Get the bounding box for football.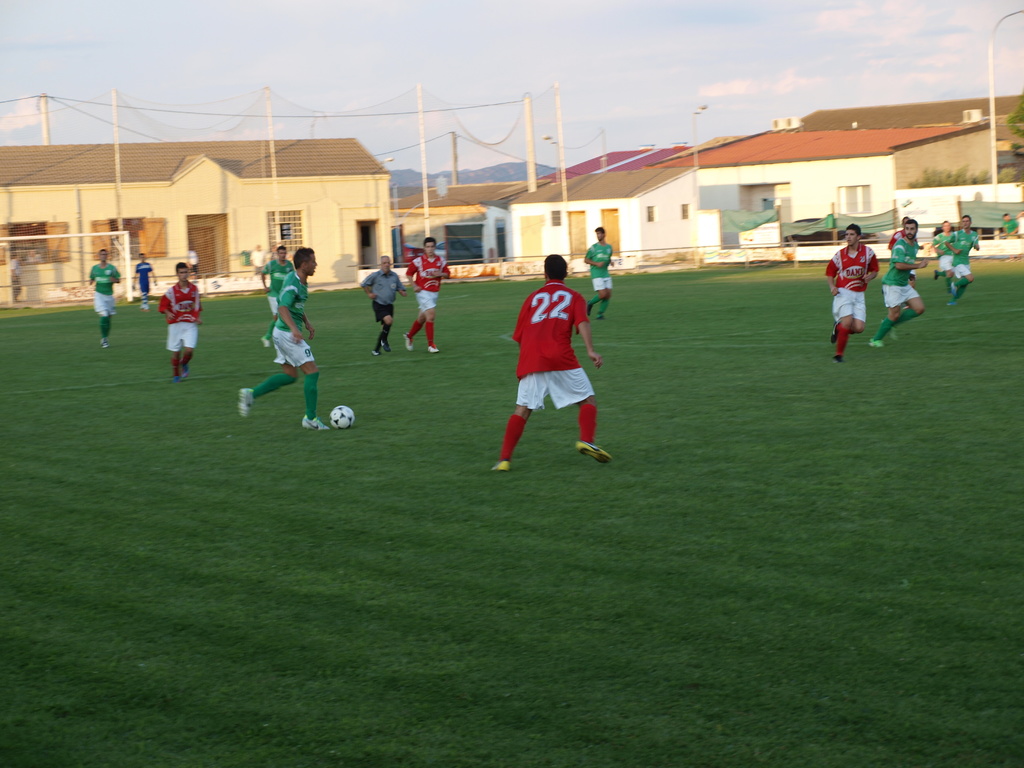
bbox(330, 404, 355, 429).
